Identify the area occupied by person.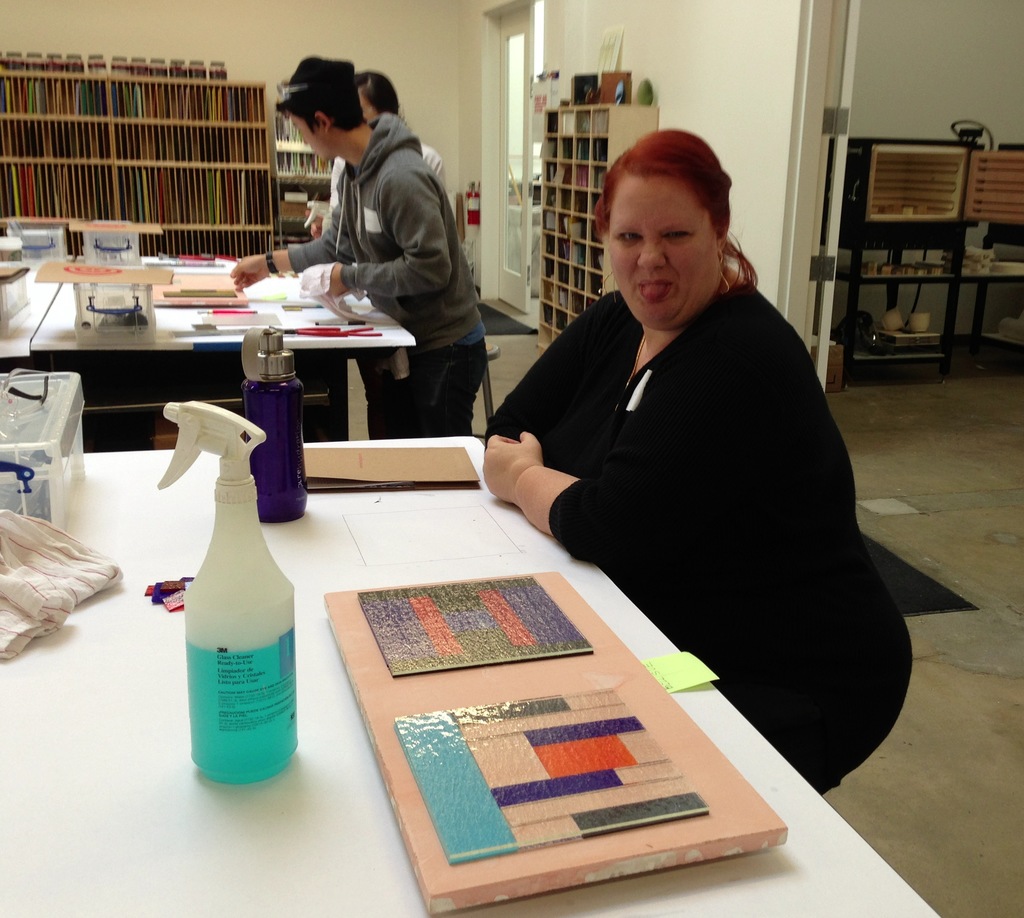
Area: Rect(311, 77, 442, 250).
